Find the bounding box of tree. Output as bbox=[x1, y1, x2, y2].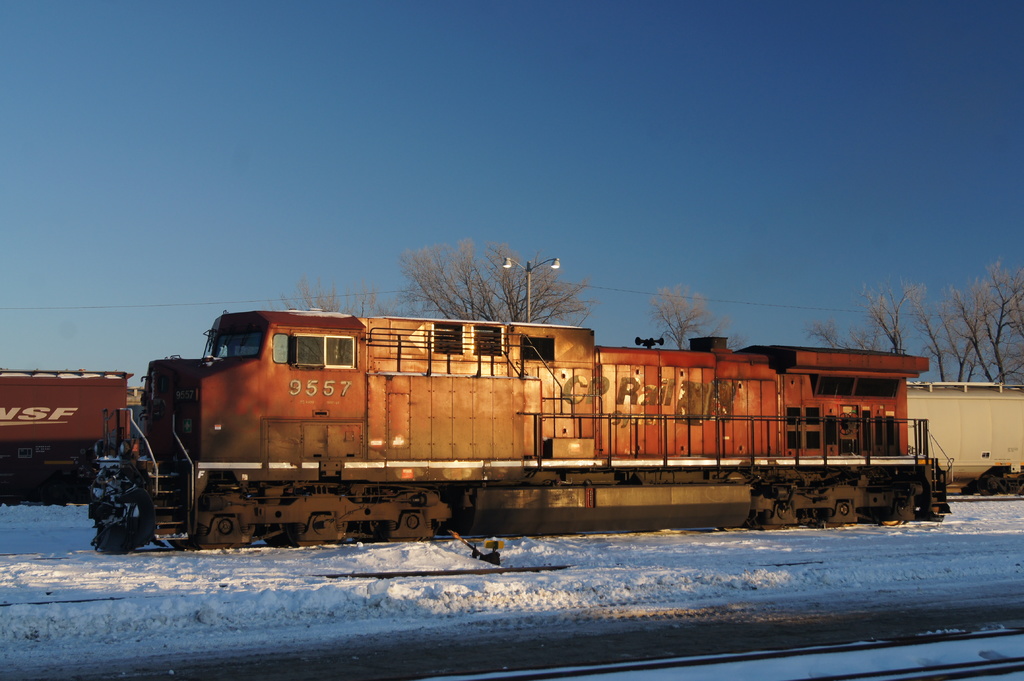
bbox=[650, 260, 1023, 395].
